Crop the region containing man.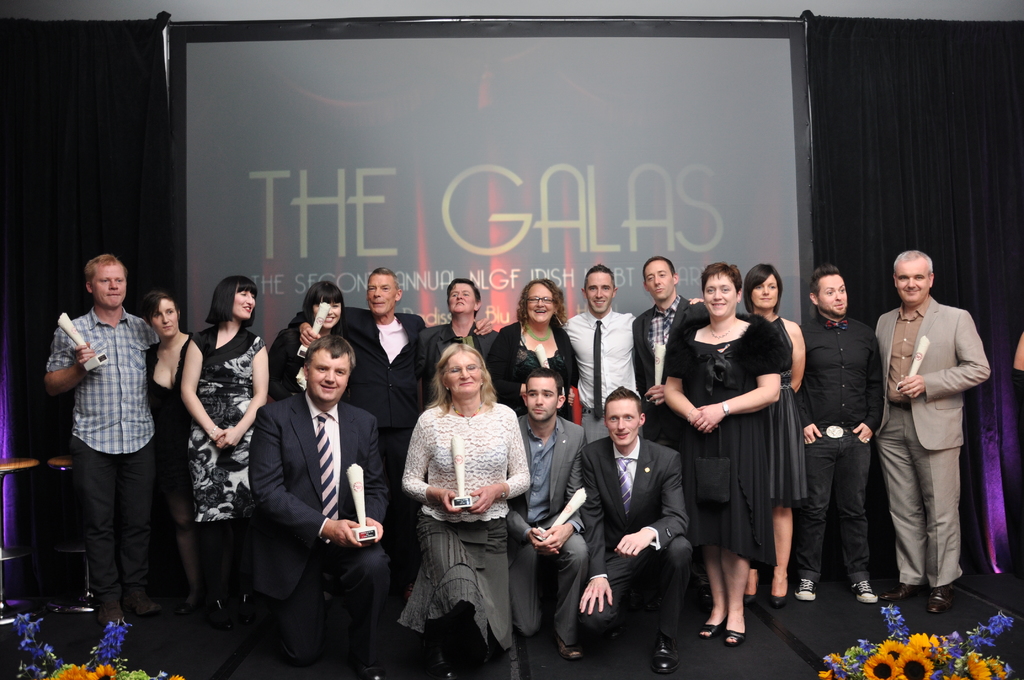
Crop region: Rect(792, 264, 886, 604).
